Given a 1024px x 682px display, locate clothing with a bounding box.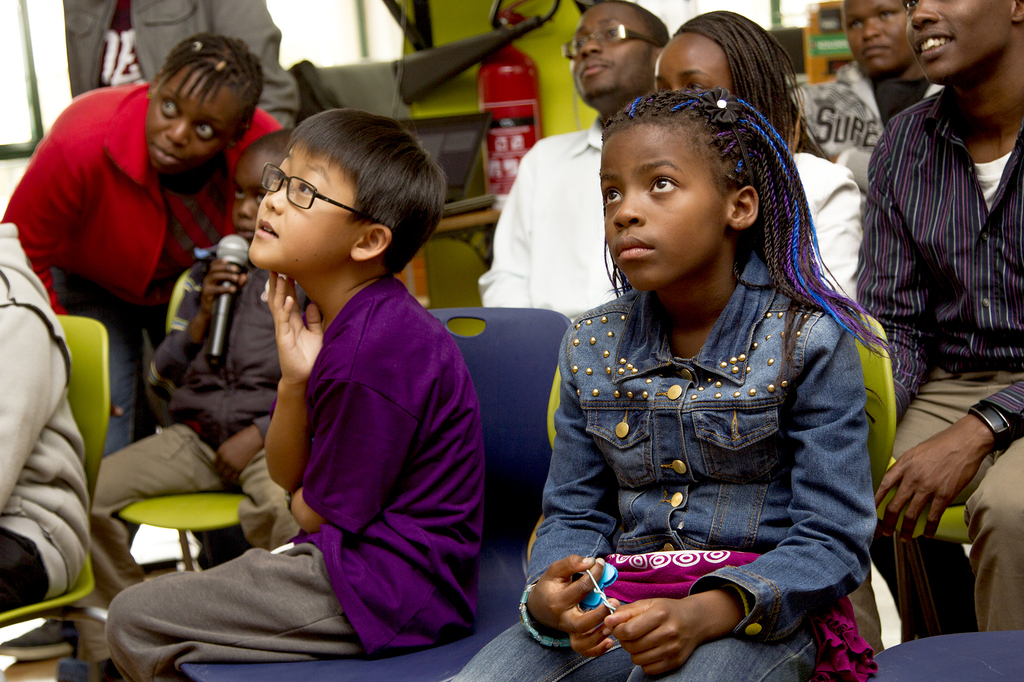
Located: crop(474, 115, 636, 318).
